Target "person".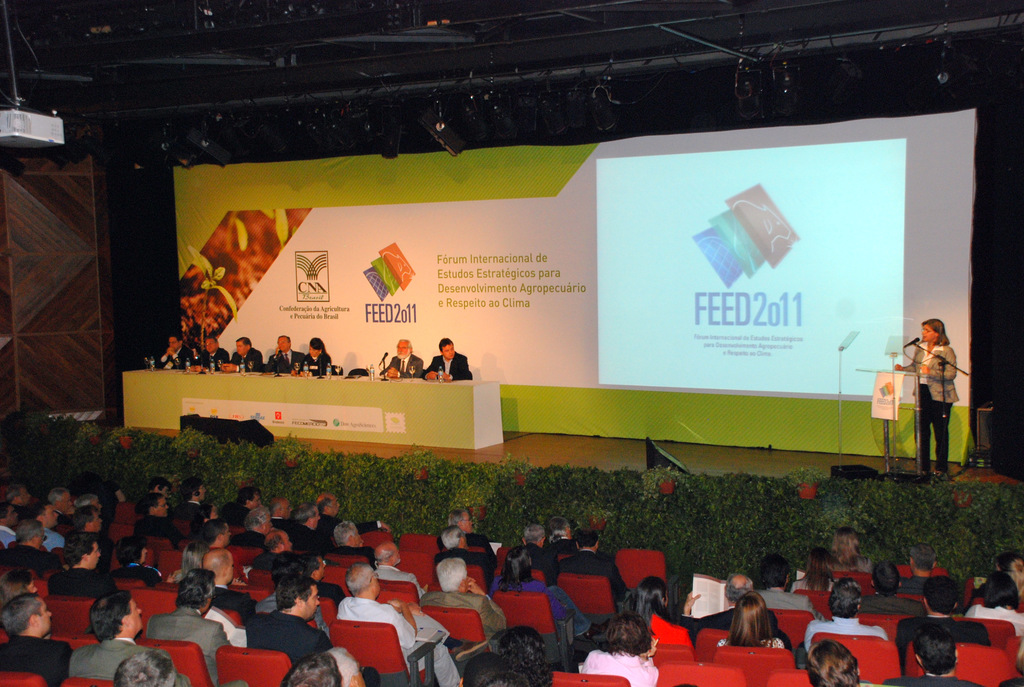
Target region: box=[903, 548, 954, 590].
